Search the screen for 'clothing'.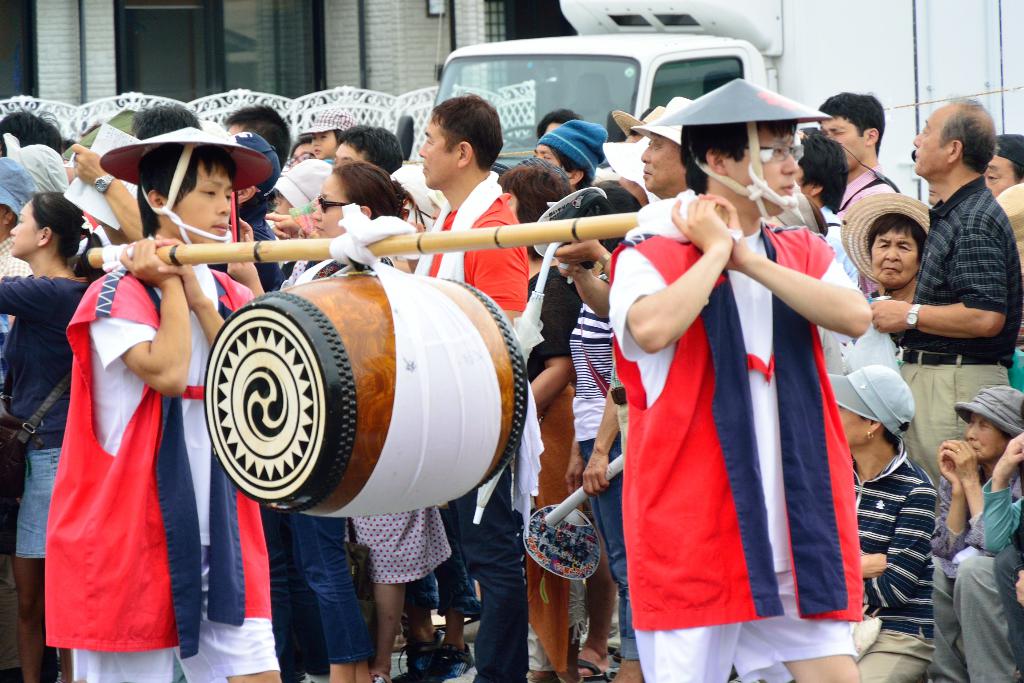
Found at [239,197,284,288].
